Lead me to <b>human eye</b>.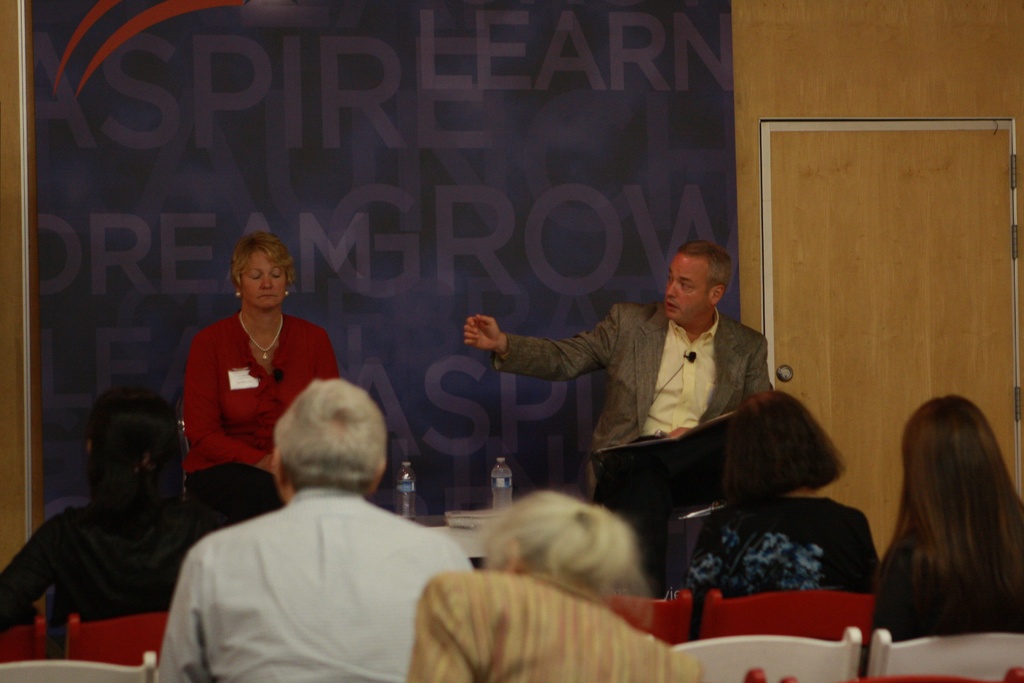
Lead to region(681, 283, 694, 290).
